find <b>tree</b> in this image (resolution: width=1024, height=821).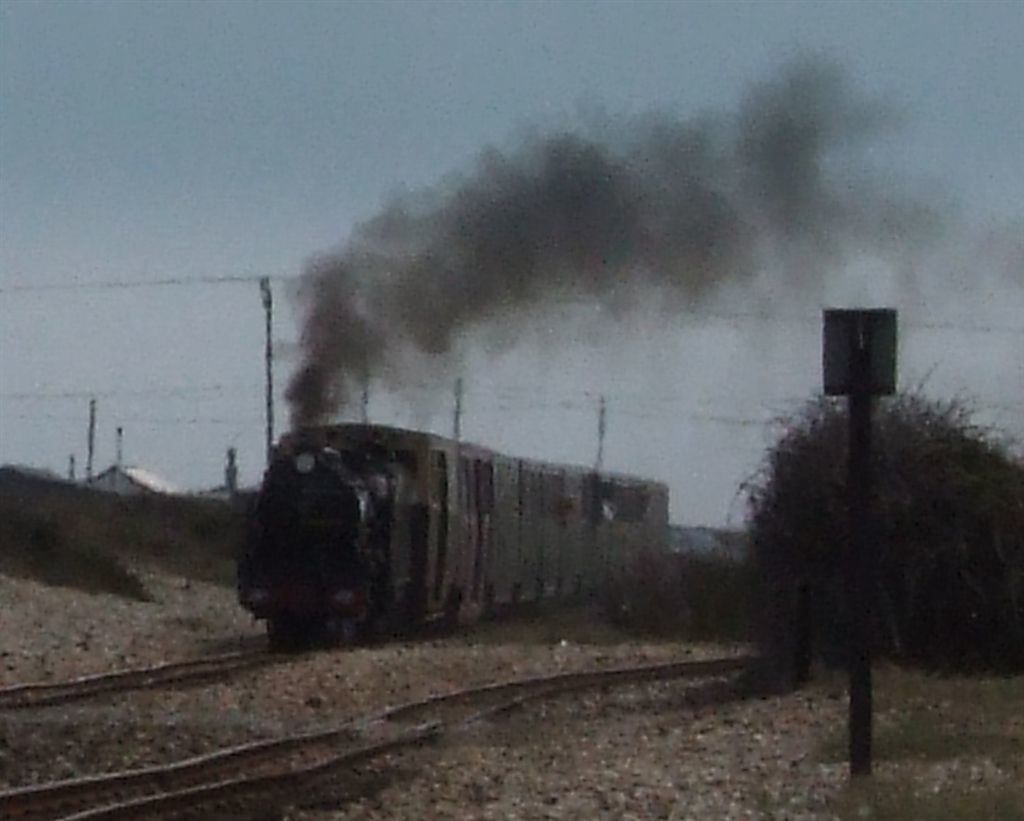
723, 338, 995, 728.
